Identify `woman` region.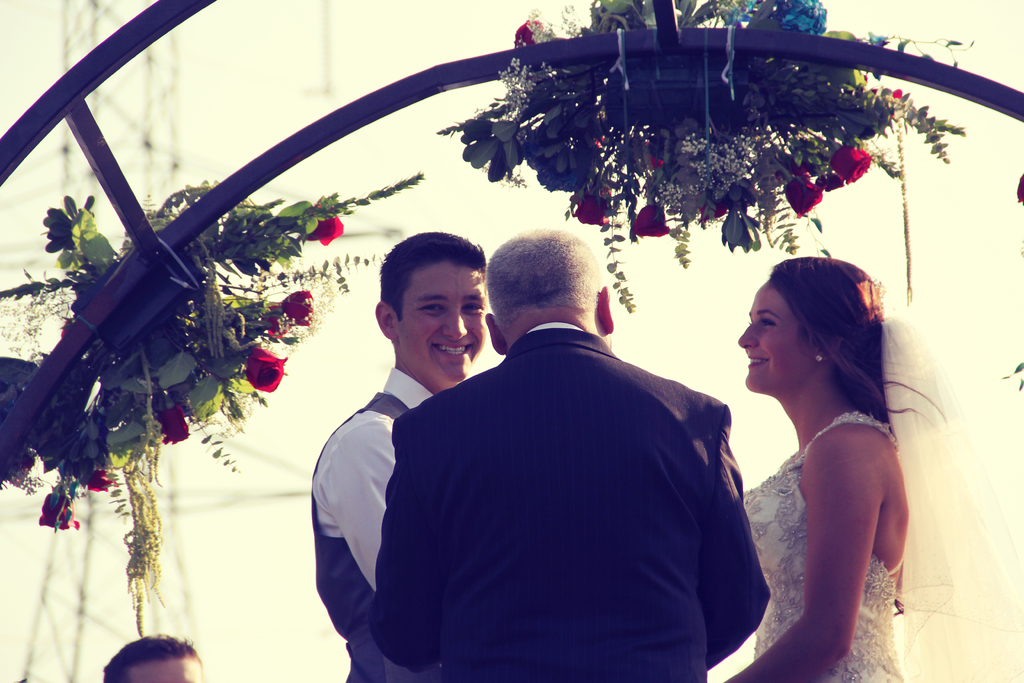
Region: select_region(713, 240, 940, 682).
